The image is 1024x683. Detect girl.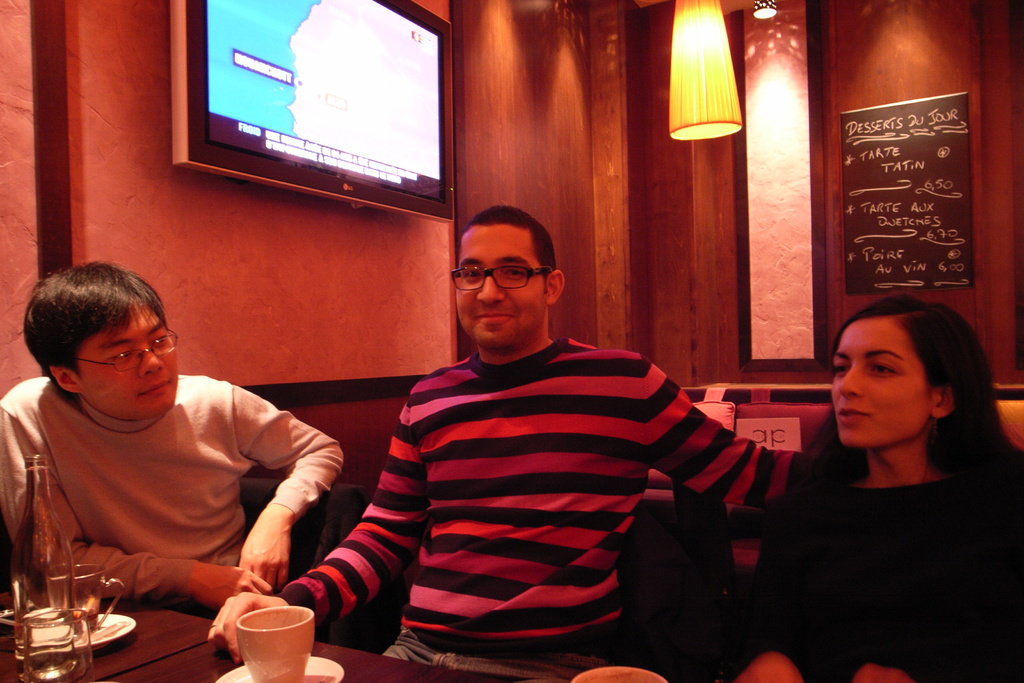
Detection: select_region(730, 295, 1023, 682).
